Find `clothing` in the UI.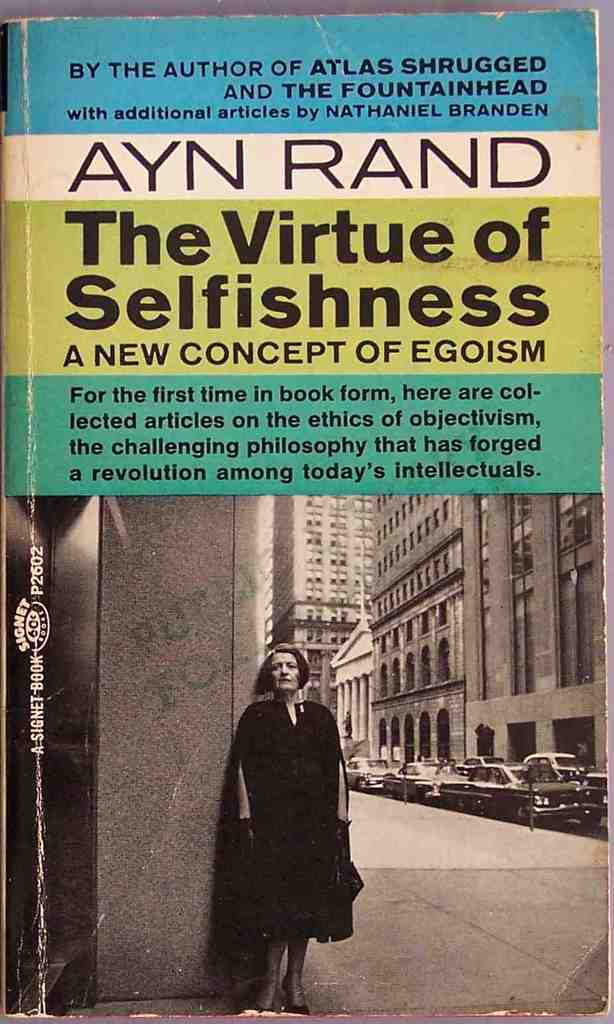
UI element at pyautogui.locateOnScreen(209, 667, 364, 978).
